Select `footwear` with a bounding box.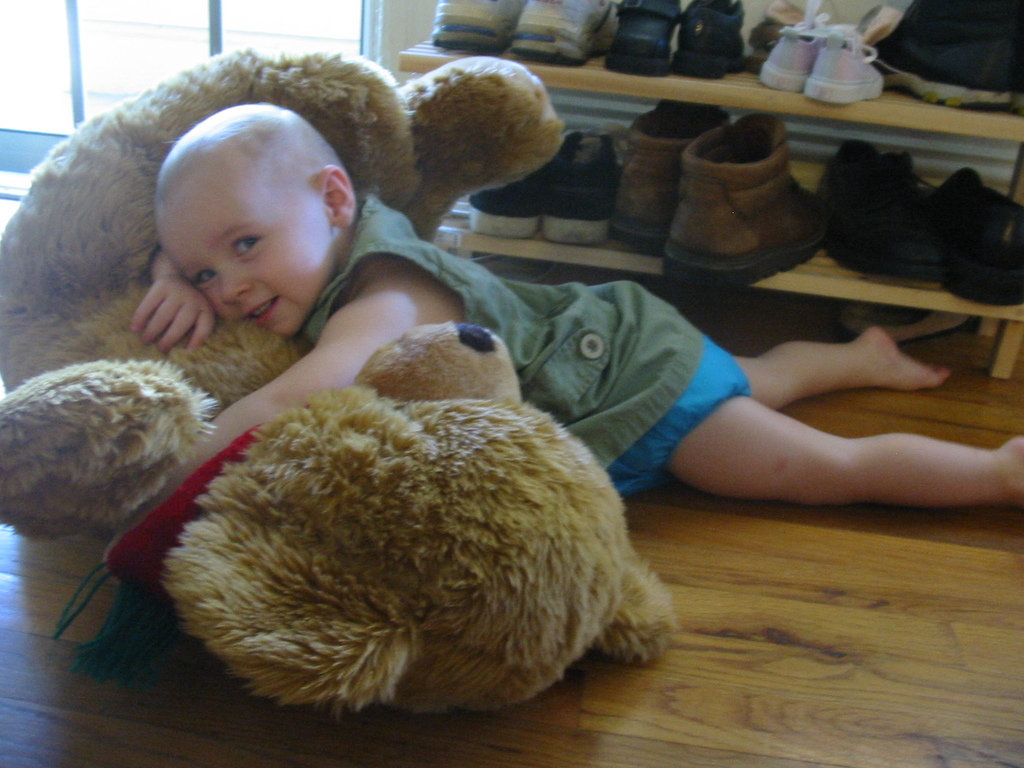
left=670, top=0, right=756, bottom=88.
